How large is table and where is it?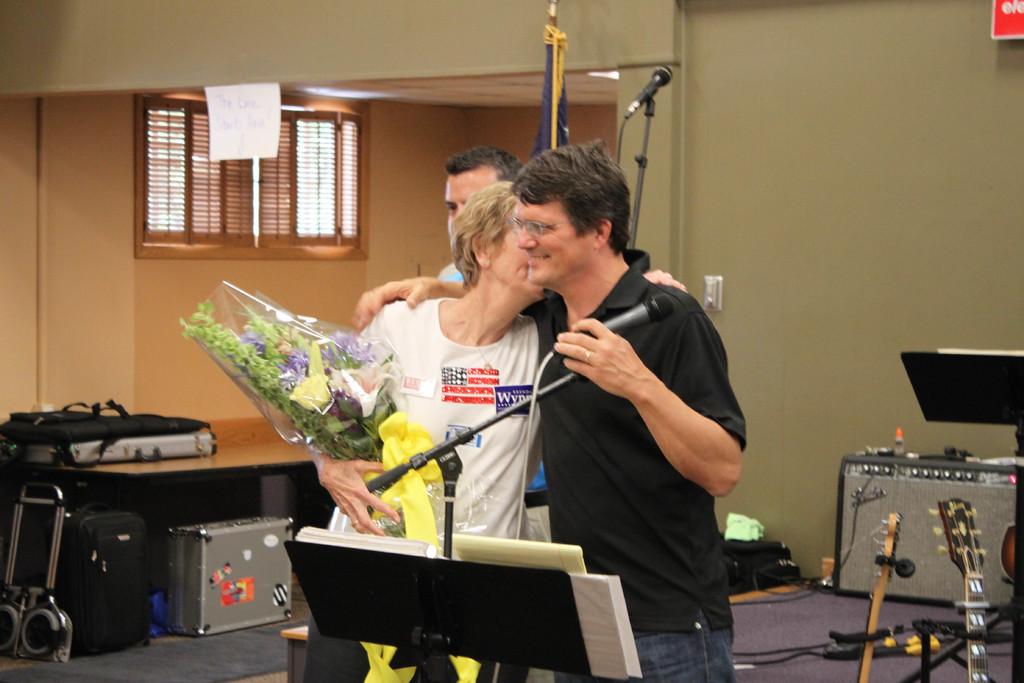
Bounding box: box=[283, 626, 311, 682].
